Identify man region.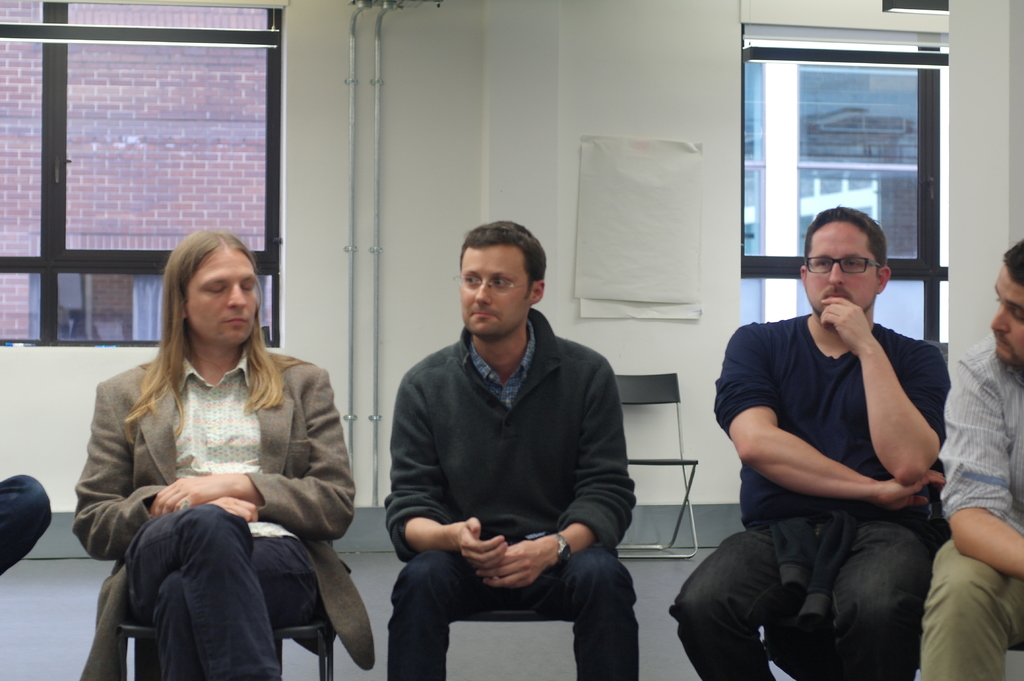
Region: (371, 208, 648, 673).
